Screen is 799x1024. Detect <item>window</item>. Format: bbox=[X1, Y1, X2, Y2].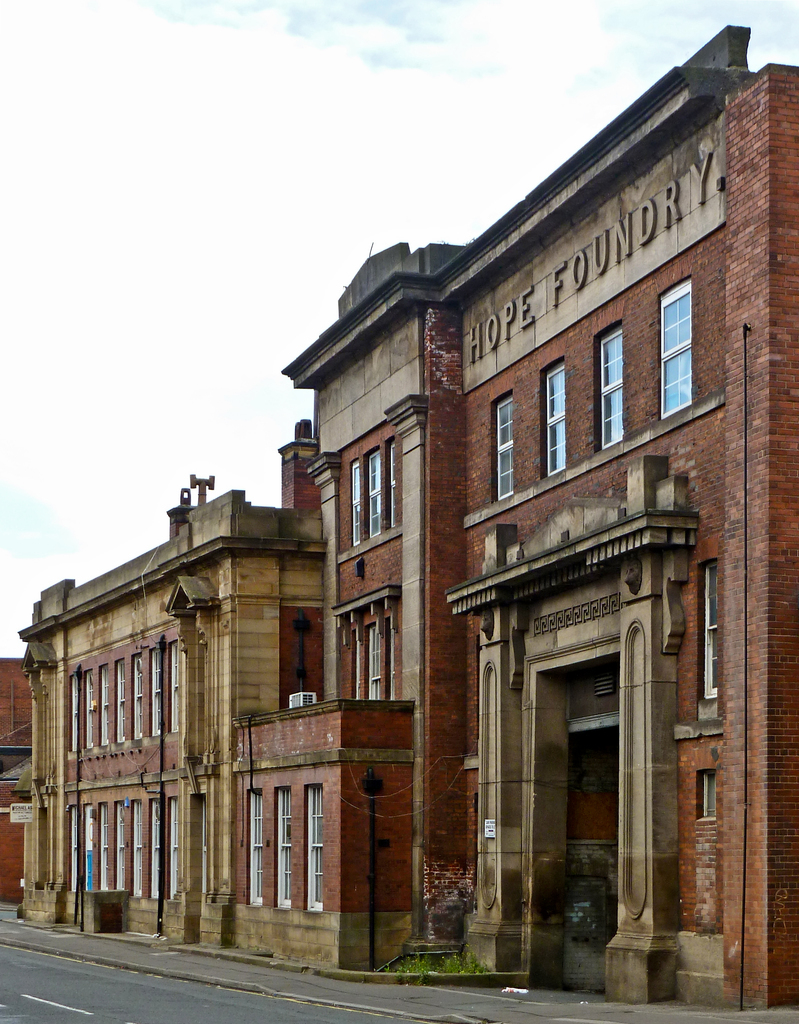
bbox=[544, 365, 567, 474].
